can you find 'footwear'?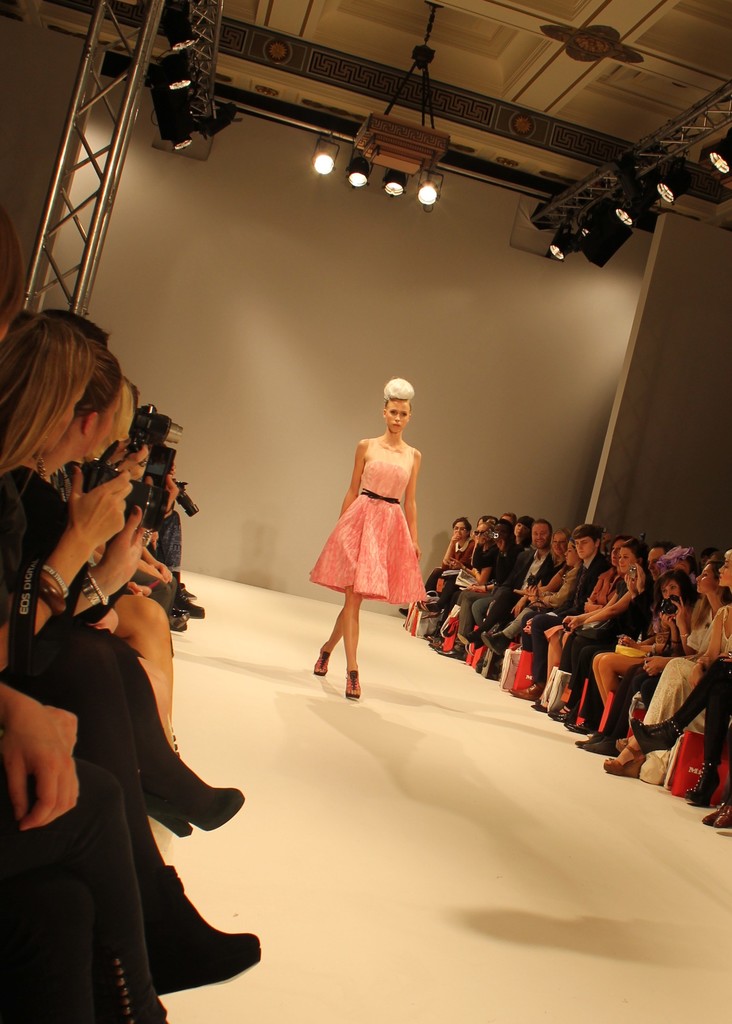
Yes, bounding box: 589:748:615:762.
